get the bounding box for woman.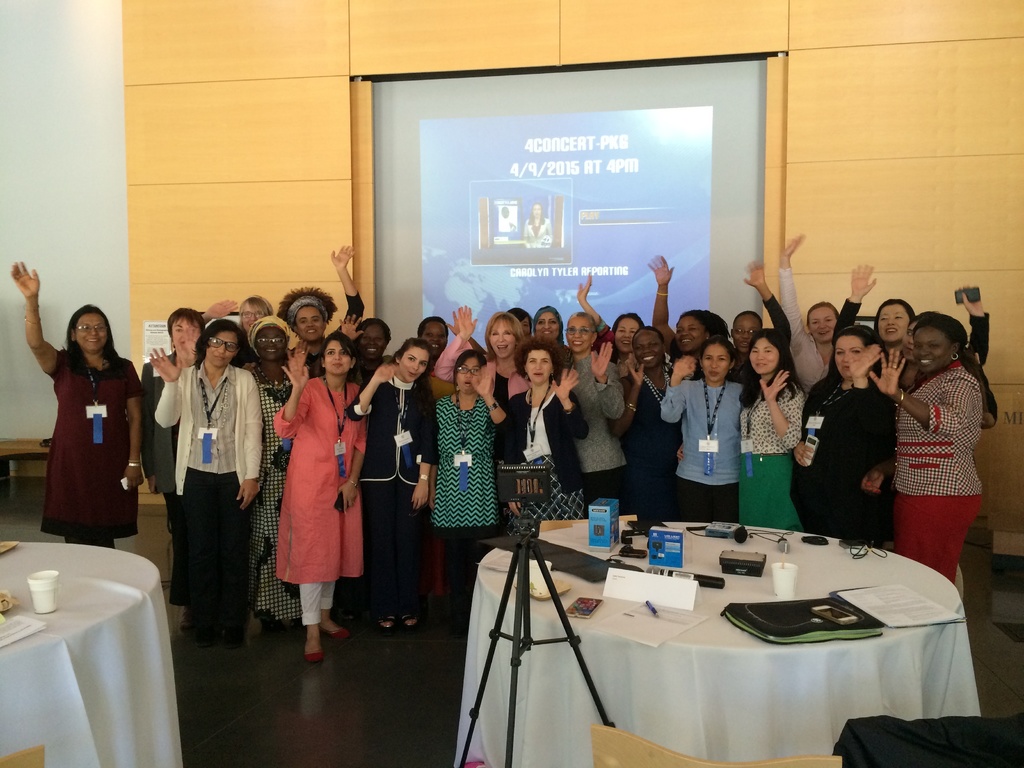
(662,333,735,490).
